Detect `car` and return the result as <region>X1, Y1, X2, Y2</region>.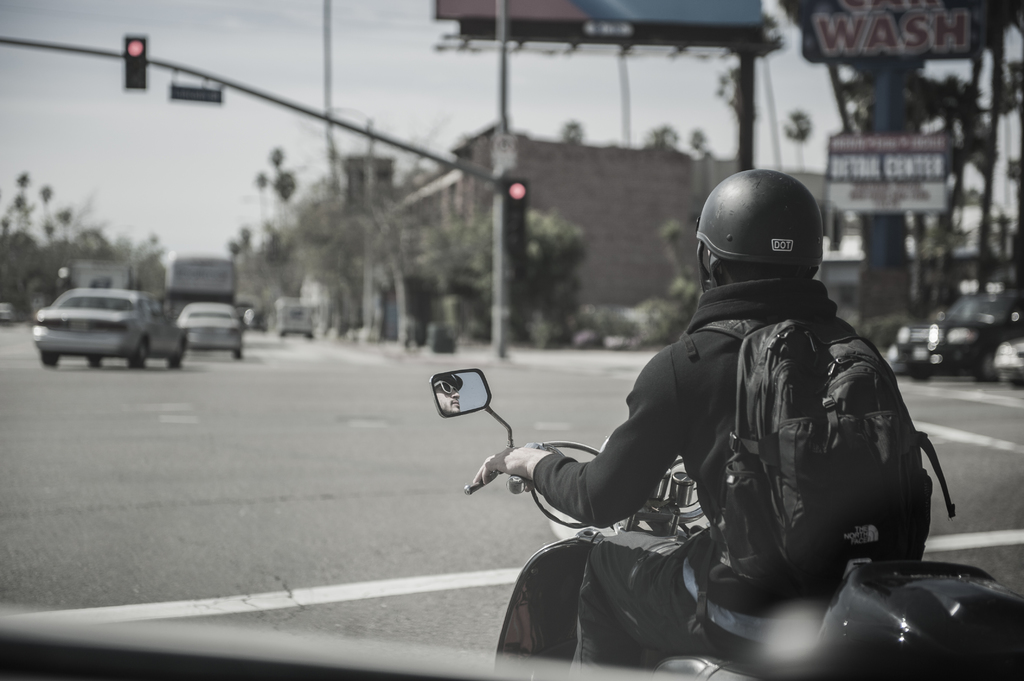
<region>36, 288, 186, 372</region>.
